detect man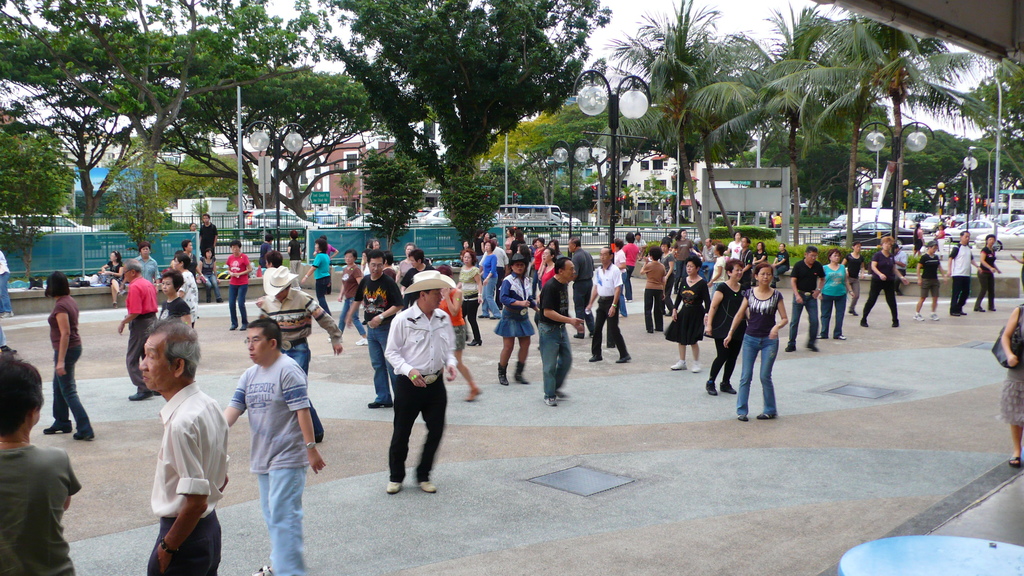
{"x1": 137, "y1": 316, "x2": 230, "y2": 575}
